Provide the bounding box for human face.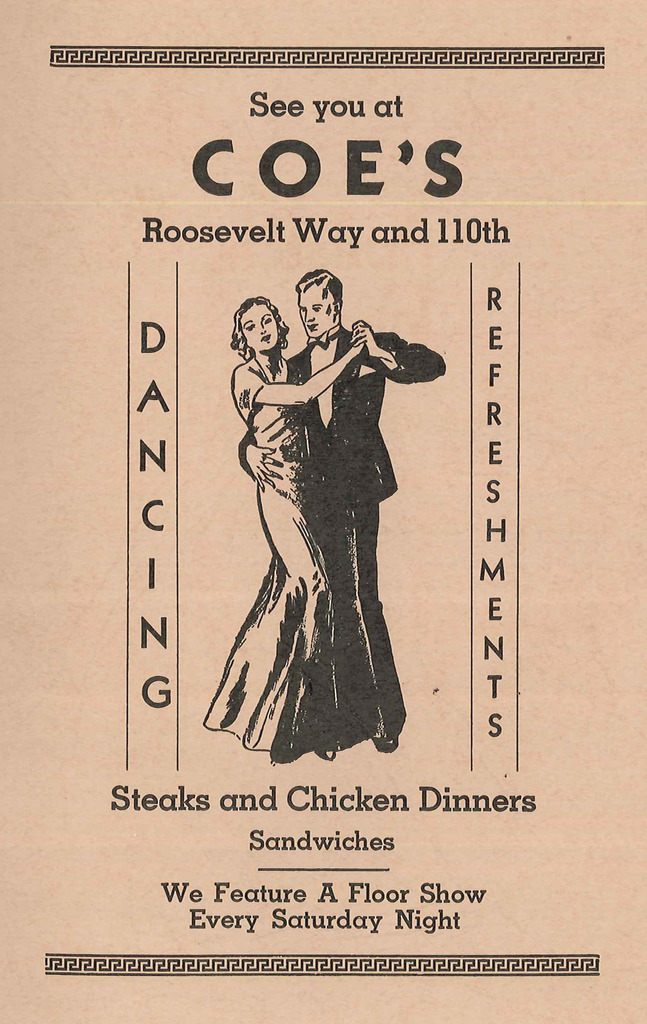
296:287:339:333.
